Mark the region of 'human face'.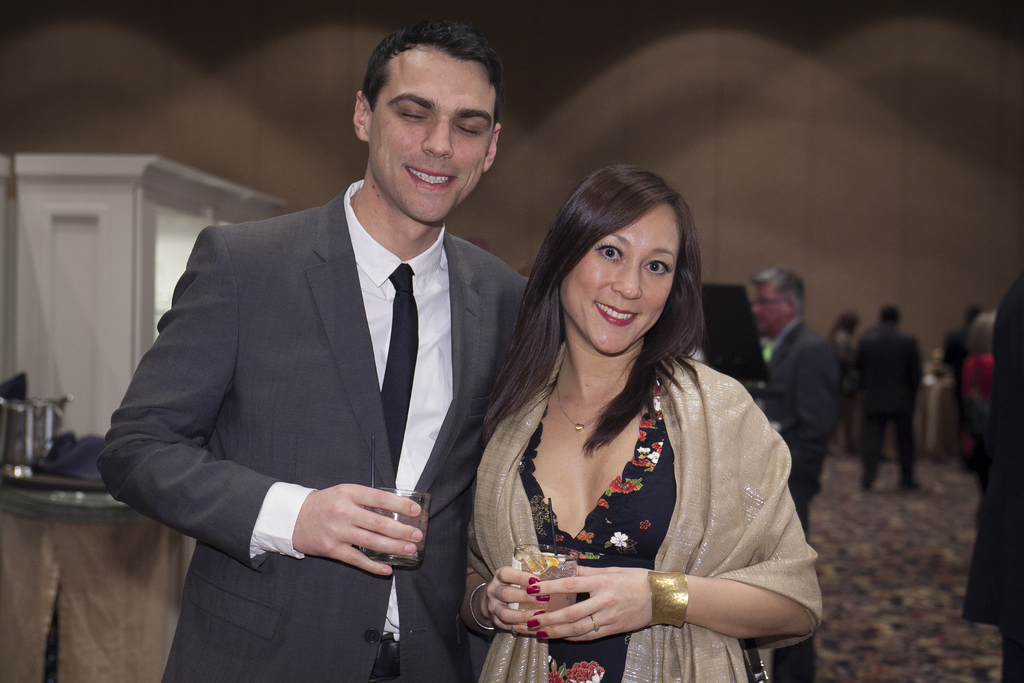
Region: bbox(748, 281, 792, 340).
